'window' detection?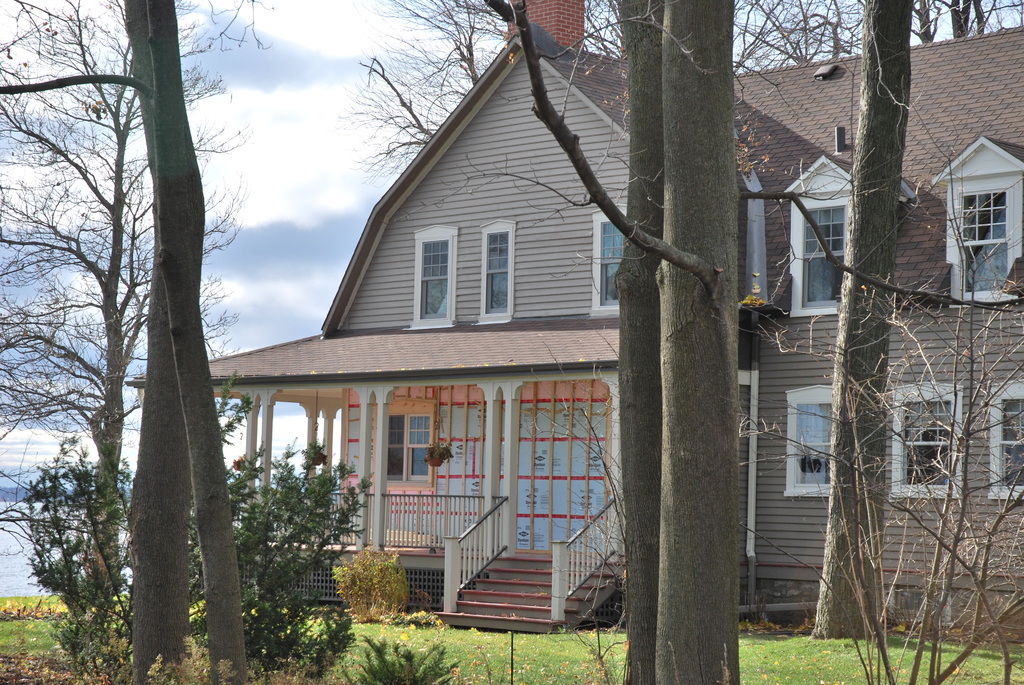
484,221,517,320
